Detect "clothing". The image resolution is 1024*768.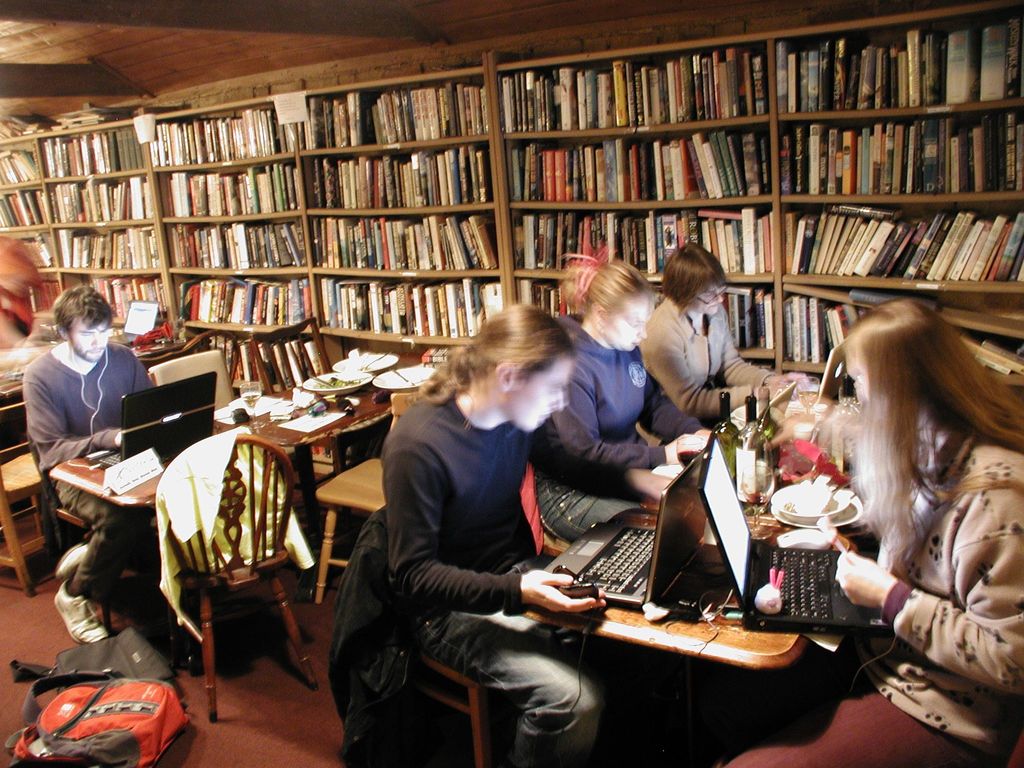
detection(535, 314, 703, 541).
